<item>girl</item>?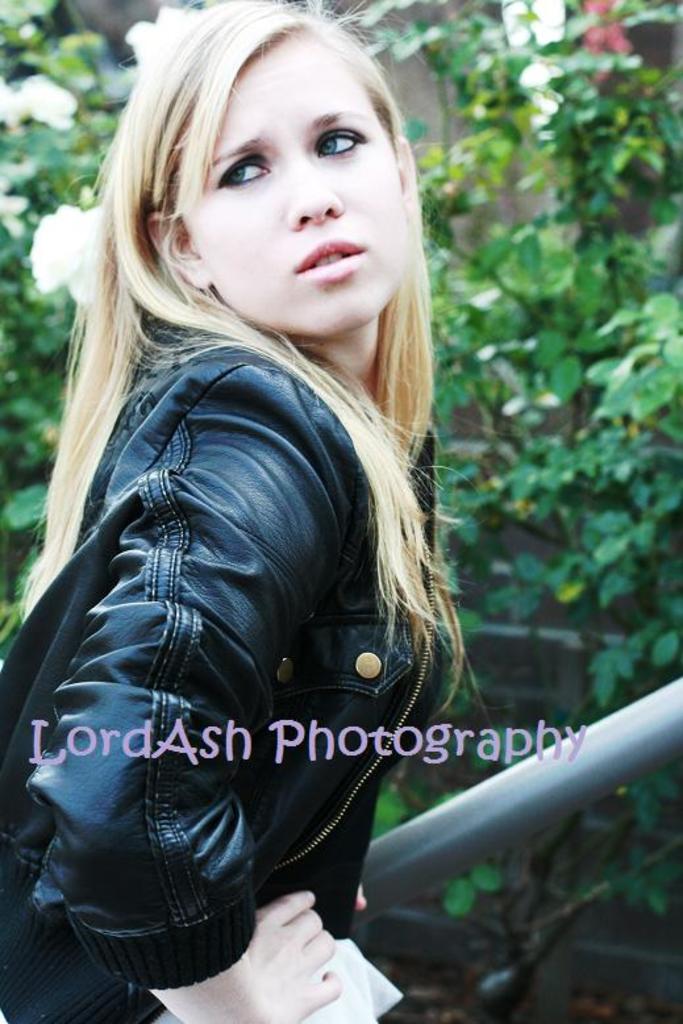
box=[0, 0, 474, 1023]
